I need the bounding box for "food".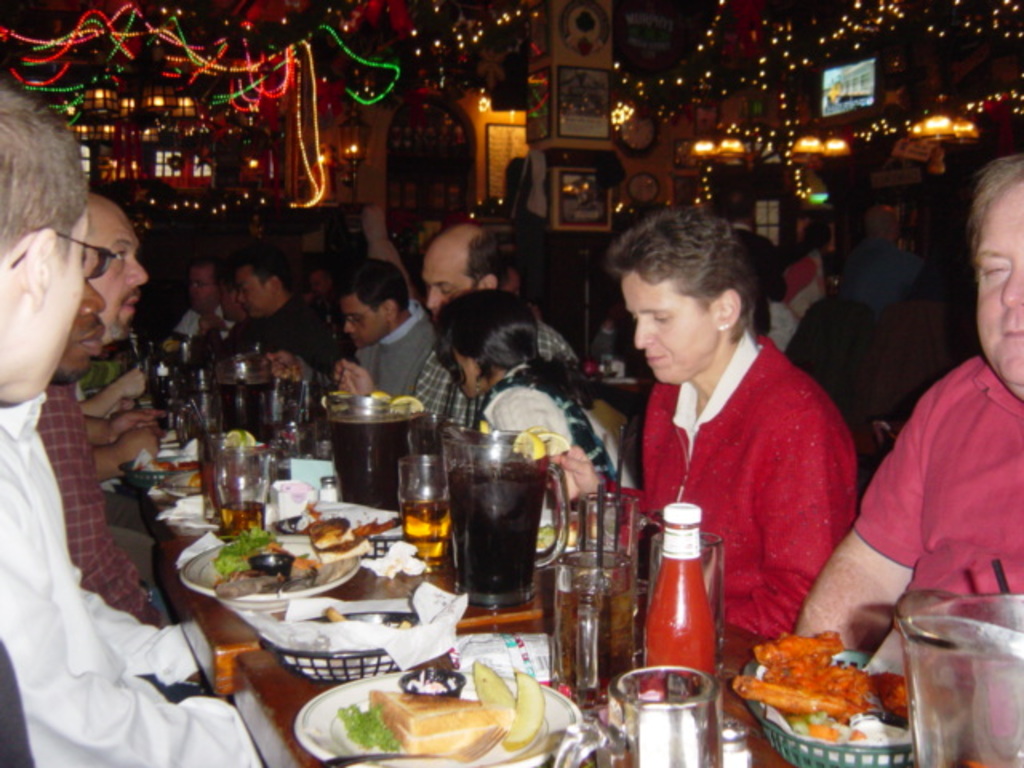
Here it is: detection(302, 507, 406, 563).
